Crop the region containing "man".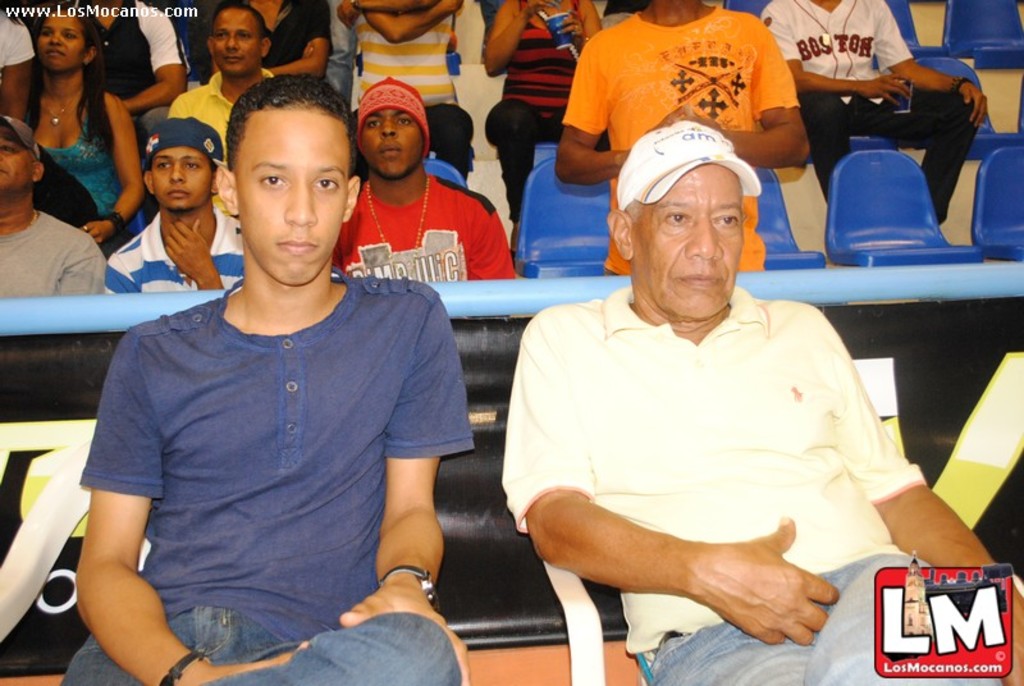
Crop region: locate(164, 0, 279, 156).
